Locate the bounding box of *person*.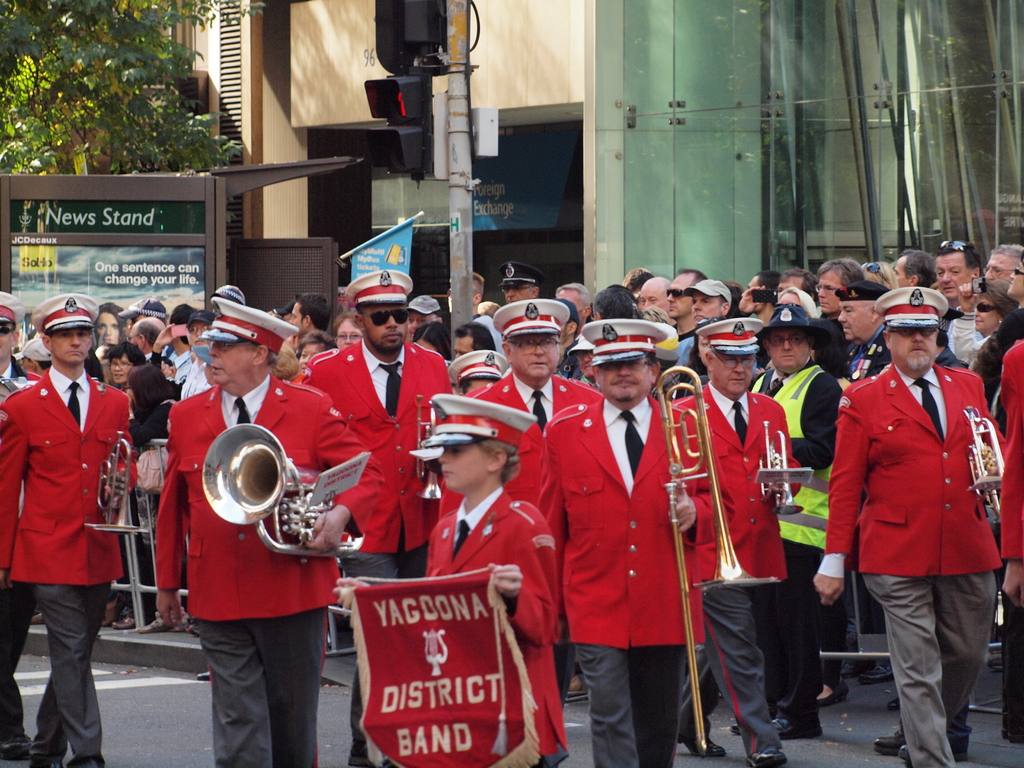
Bounding box: select_region(152, 297, 388, 767).
